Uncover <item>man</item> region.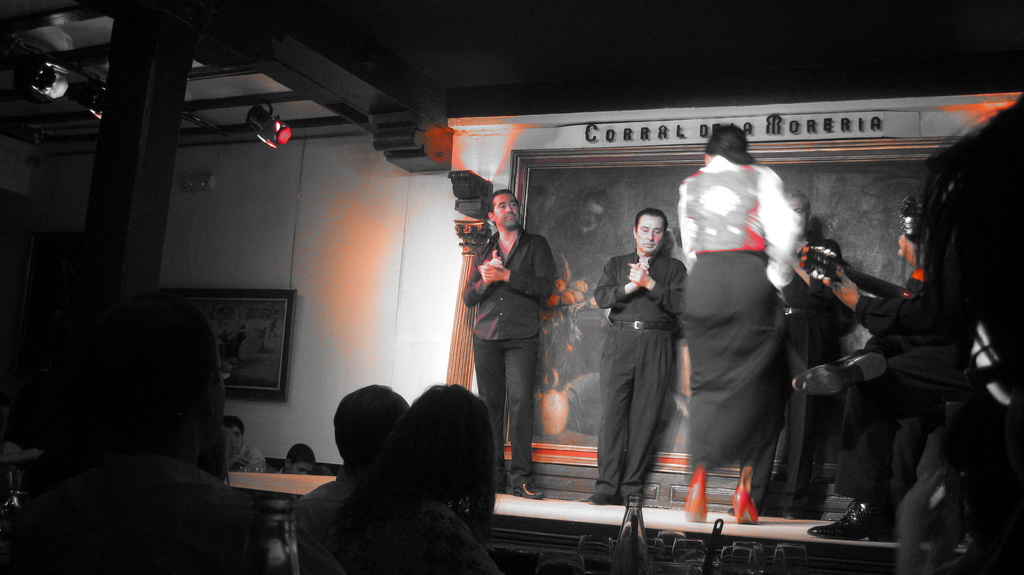
Uncovered: x1=583, y1=211, x2=691, y2=504.
